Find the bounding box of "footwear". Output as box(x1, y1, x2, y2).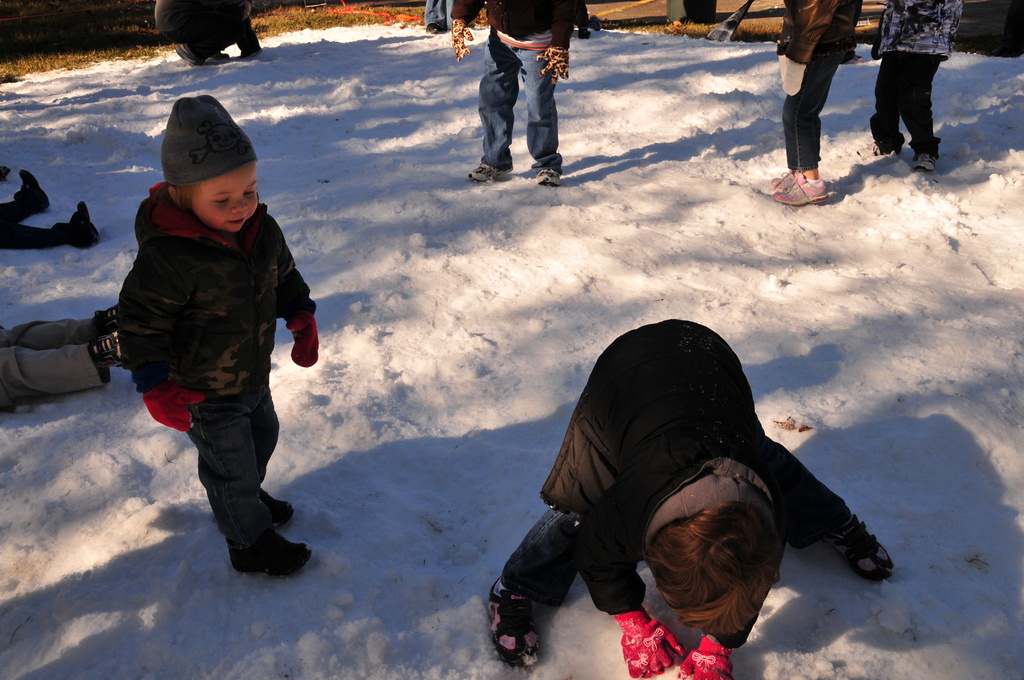
box(765, 164, 793, 189).
